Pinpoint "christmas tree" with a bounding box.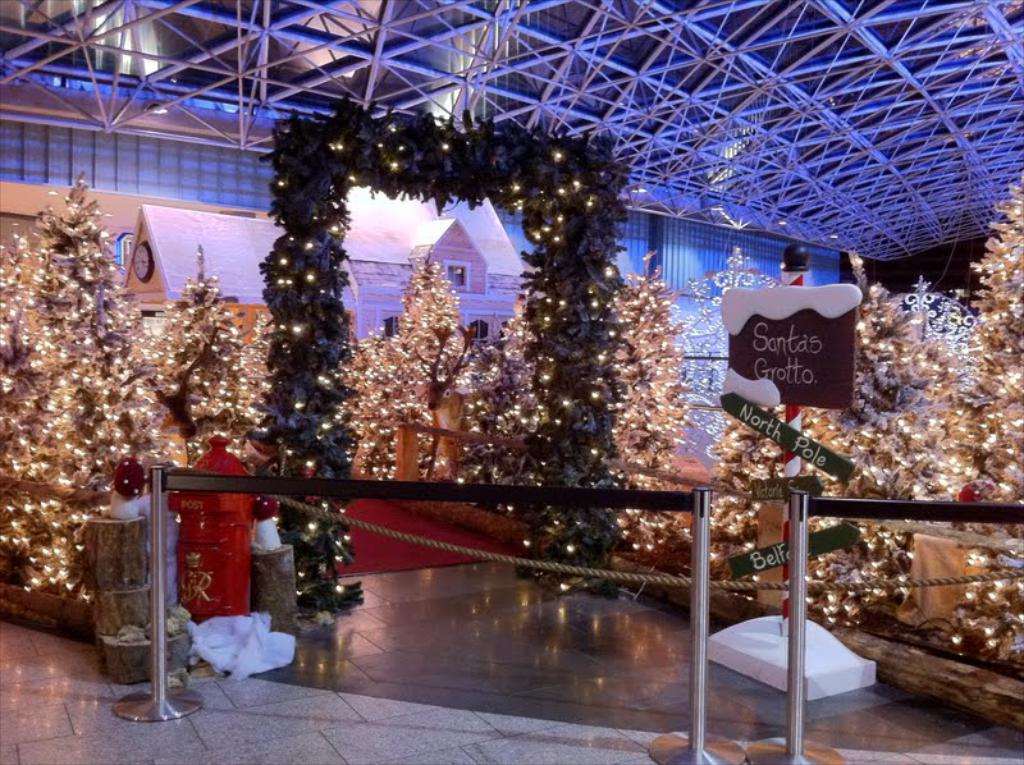
{"left": 0, "top": 168, "right": 177, "bottom": 605}.
